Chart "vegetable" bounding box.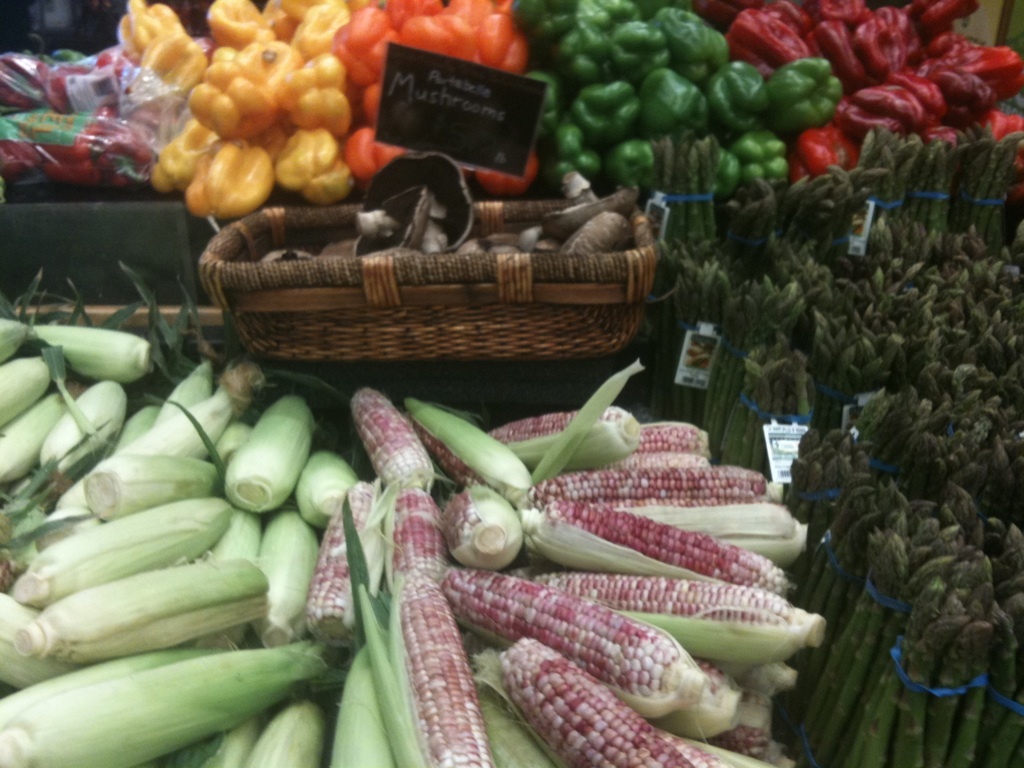
Charted: 305 481 373 646.
